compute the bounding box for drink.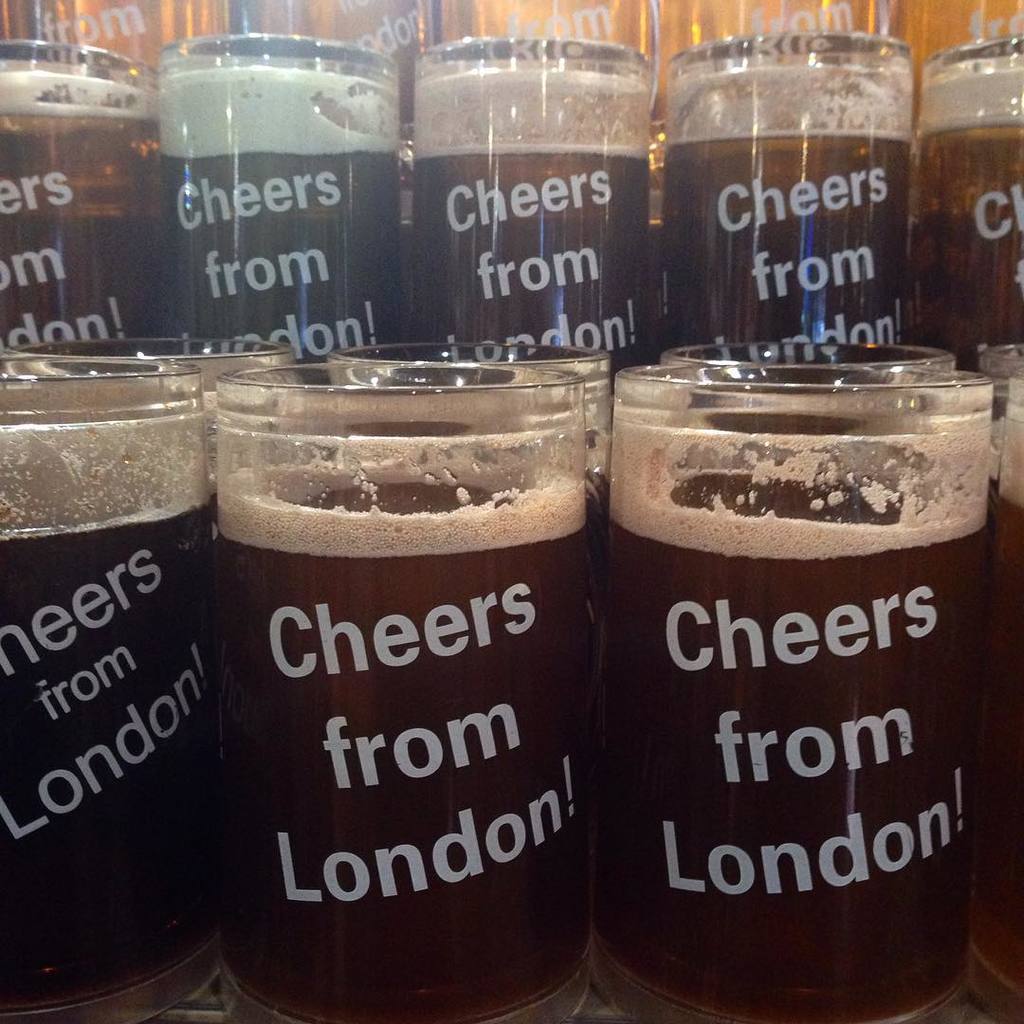
Rect(0, 494, 215, 1023).
